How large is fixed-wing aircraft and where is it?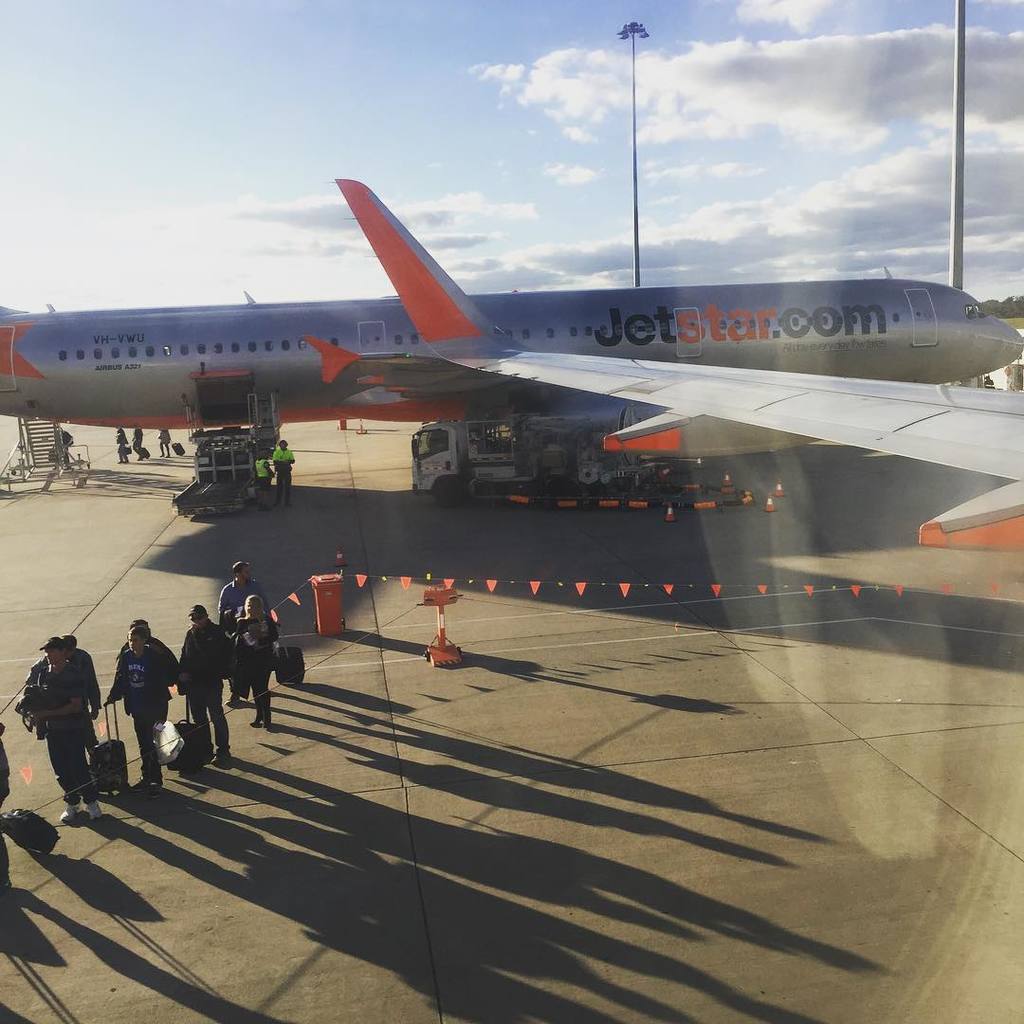
Bounding box: x1=306, y1=175, x2=1023, y2=551.
